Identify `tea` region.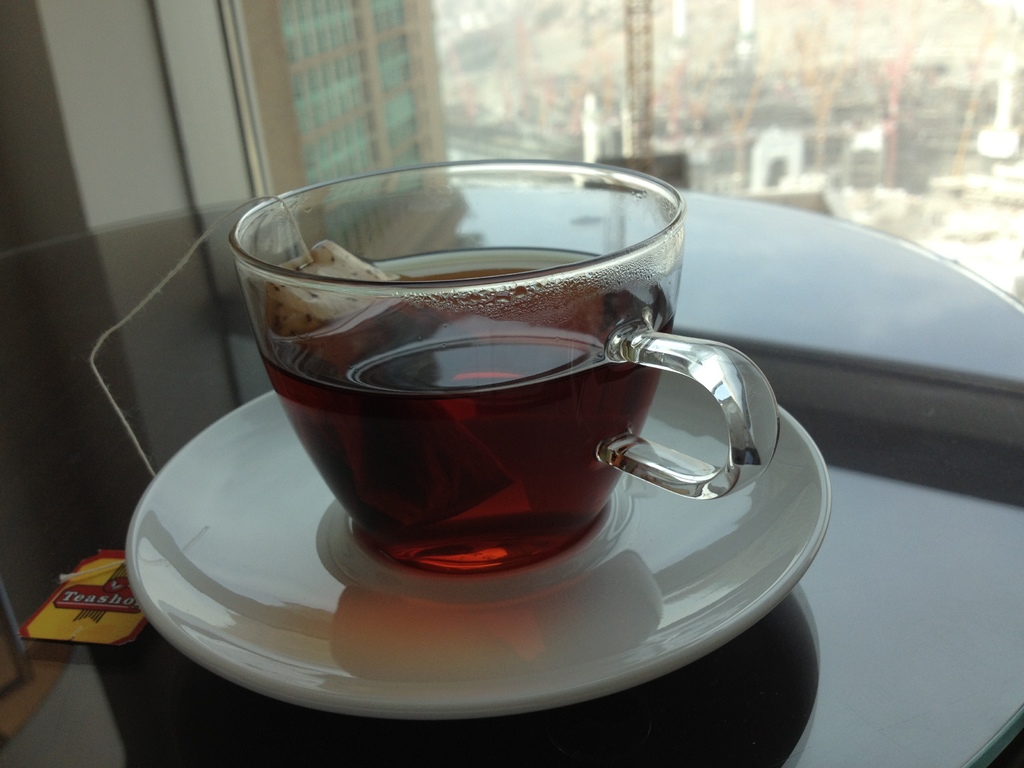
Region: {"x1": 257, "y1": 252, "x2": 673, "y2": 573}.
